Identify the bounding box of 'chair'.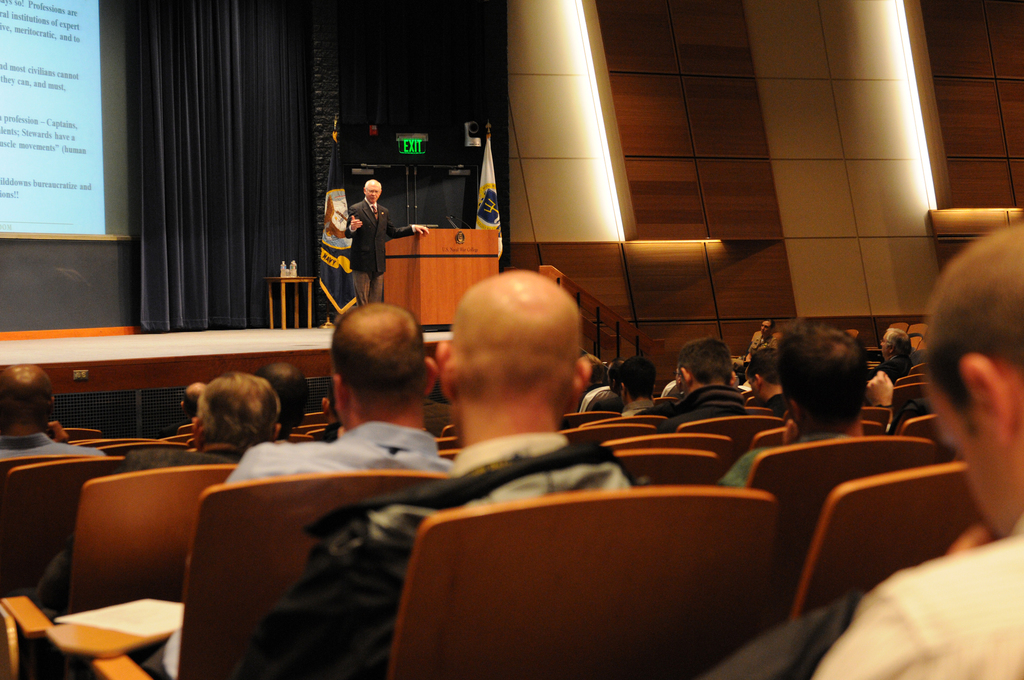
region(752, 436, 941, 630).
